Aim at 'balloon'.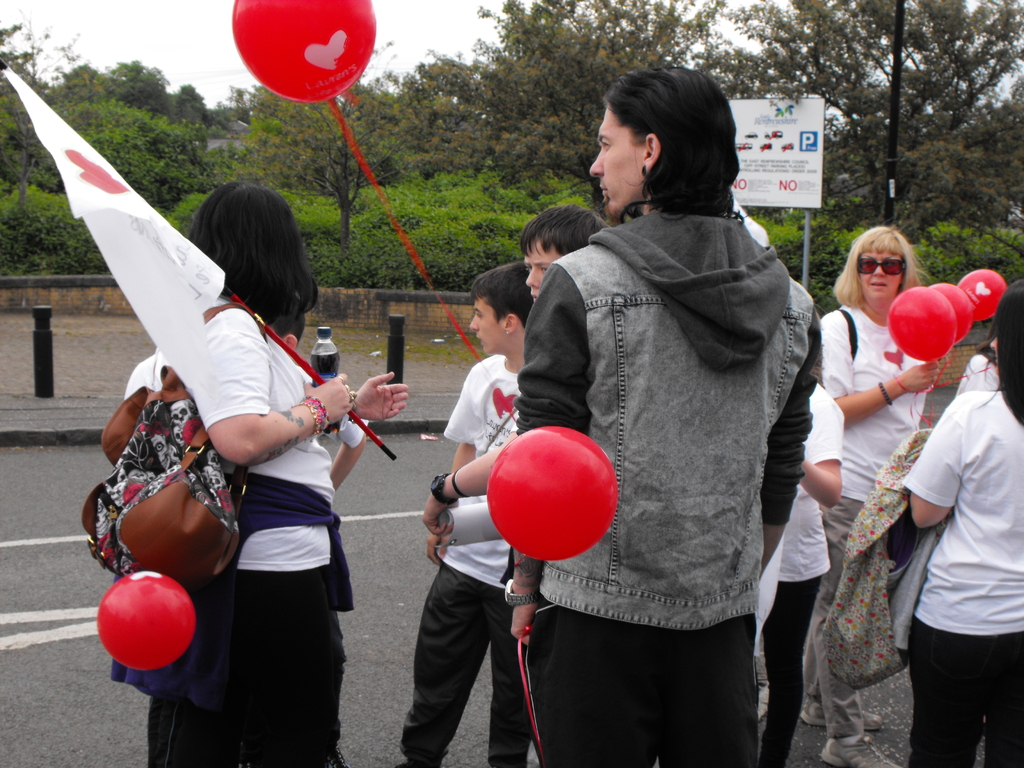
Aimed at {"x1": 96, "y1": 569, "x2": 196, "y2": 673}.
